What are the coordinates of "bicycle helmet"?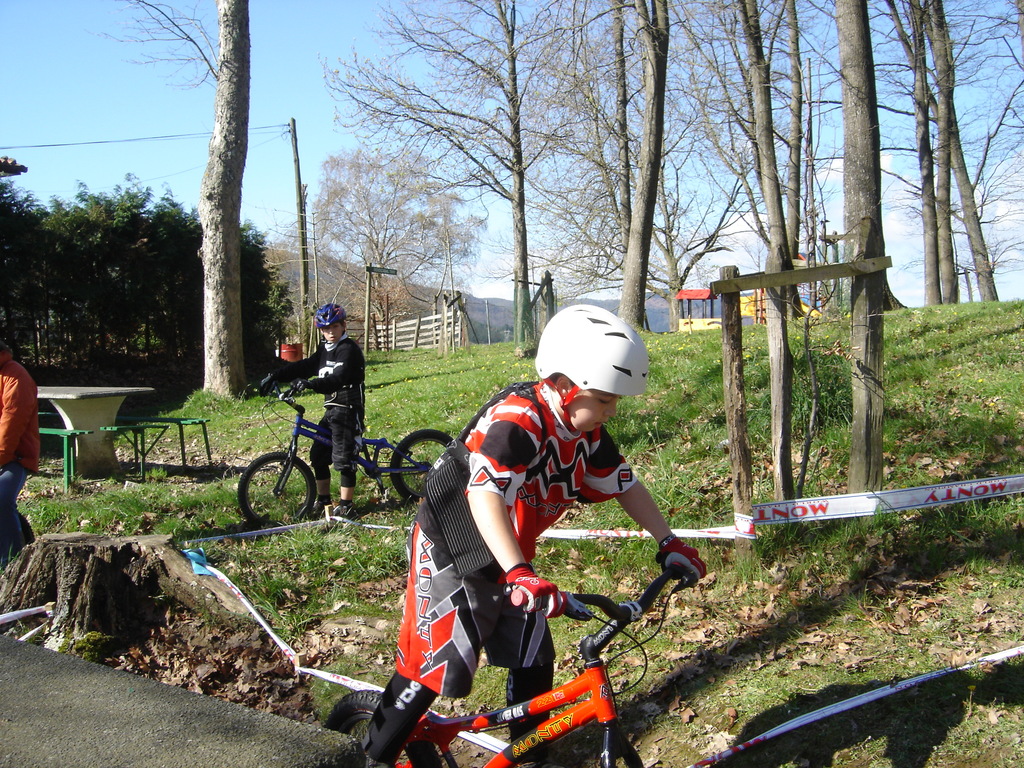
box(313, 301, 348, 331).
